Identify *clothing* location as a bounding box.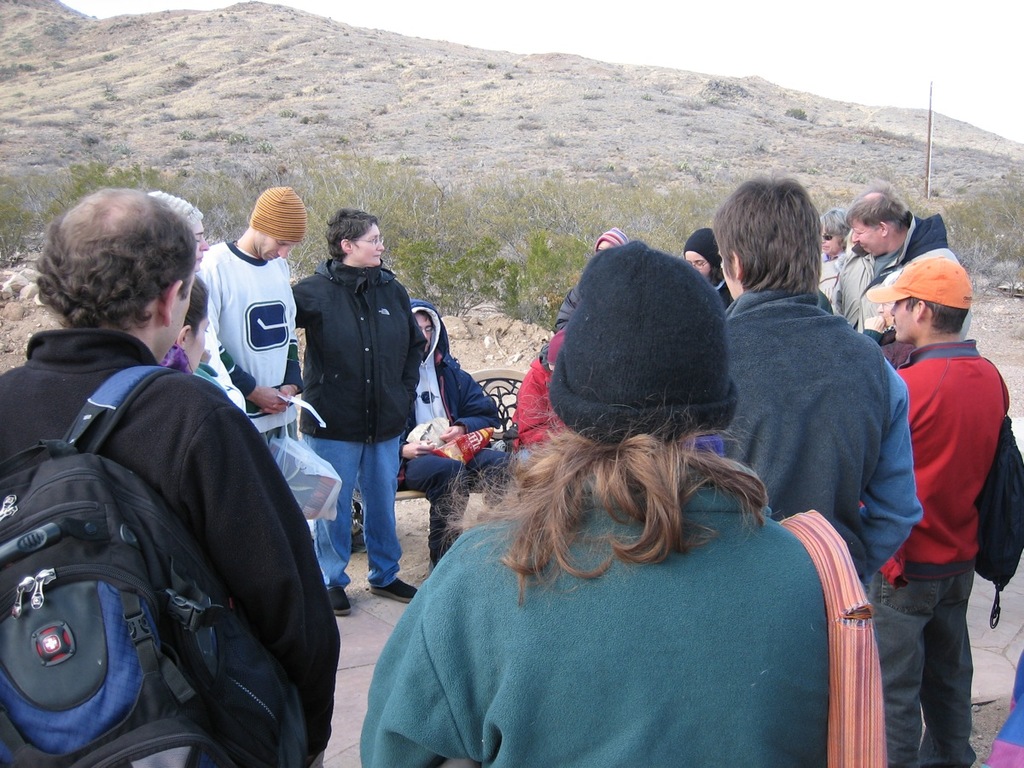
{"left": 347, "top": 439, "right": 850, "bottom": 767}.
